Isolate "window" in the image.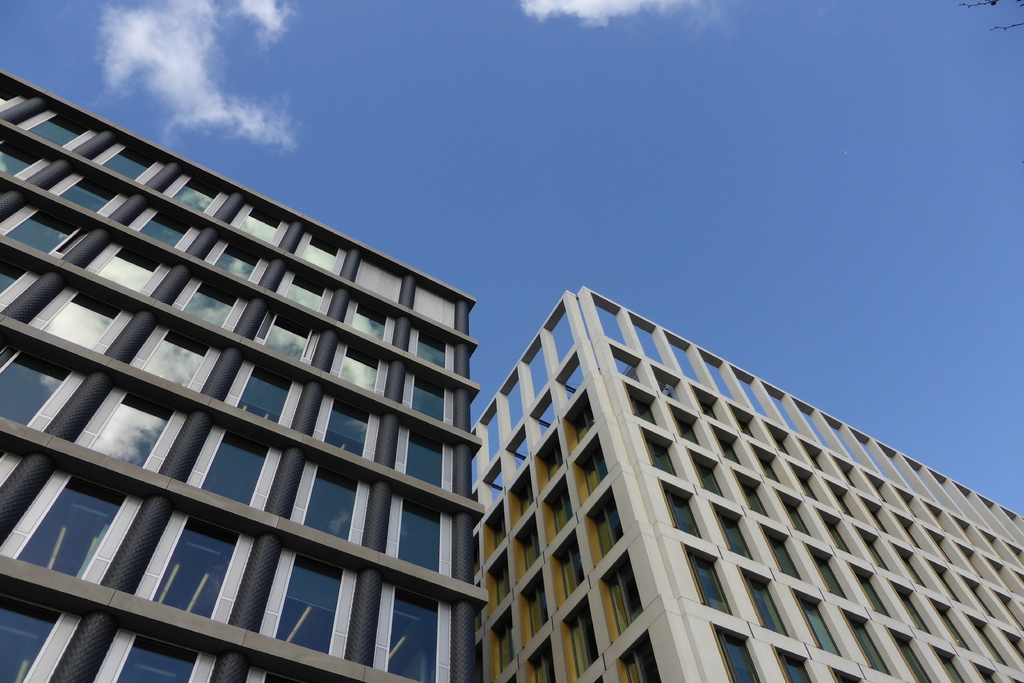
Isolated region: [left=545, top=486, right=572, bottom=534].
